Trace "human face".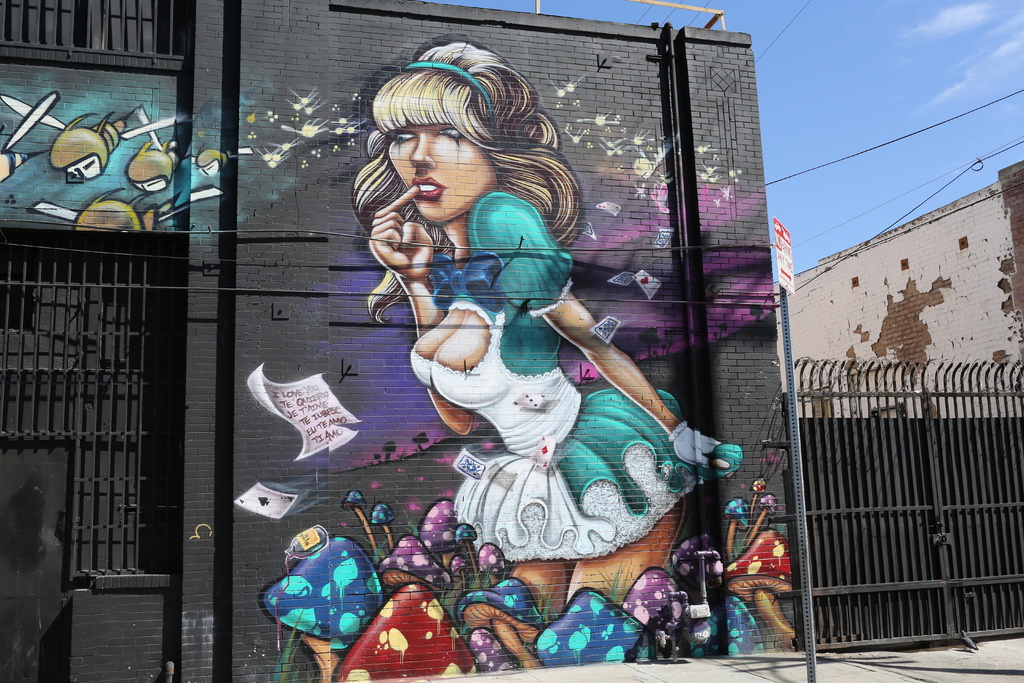
Traced to select_region(389, 120, 494, 220).
